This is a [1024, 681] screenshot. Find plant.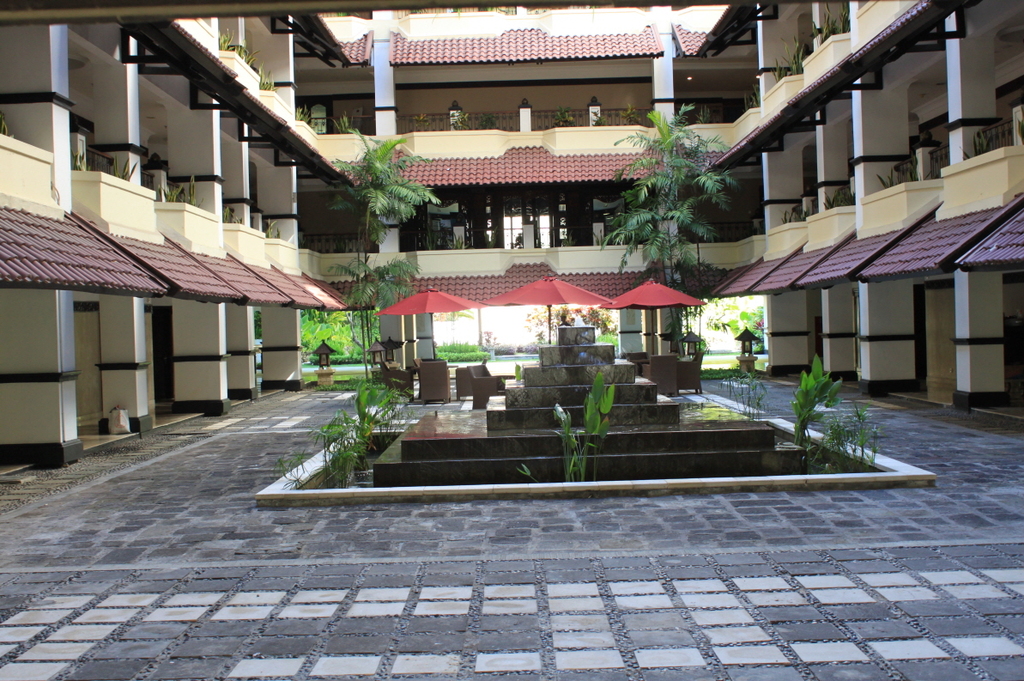
Bounding box: 551/110/575/126.
